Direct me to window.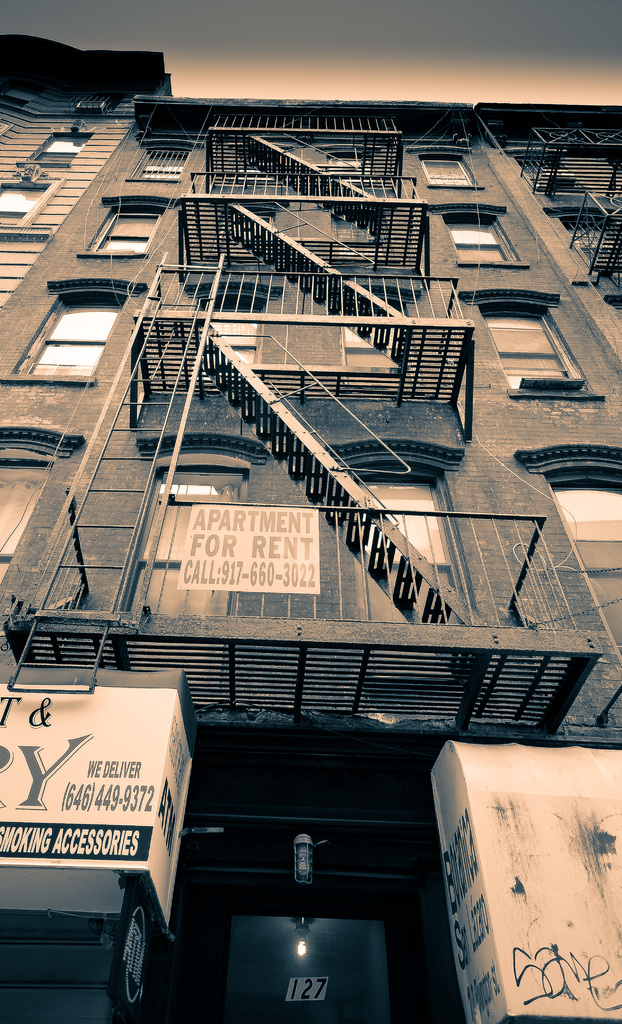
Direction: bbox=(0, 280, 145, 392).
